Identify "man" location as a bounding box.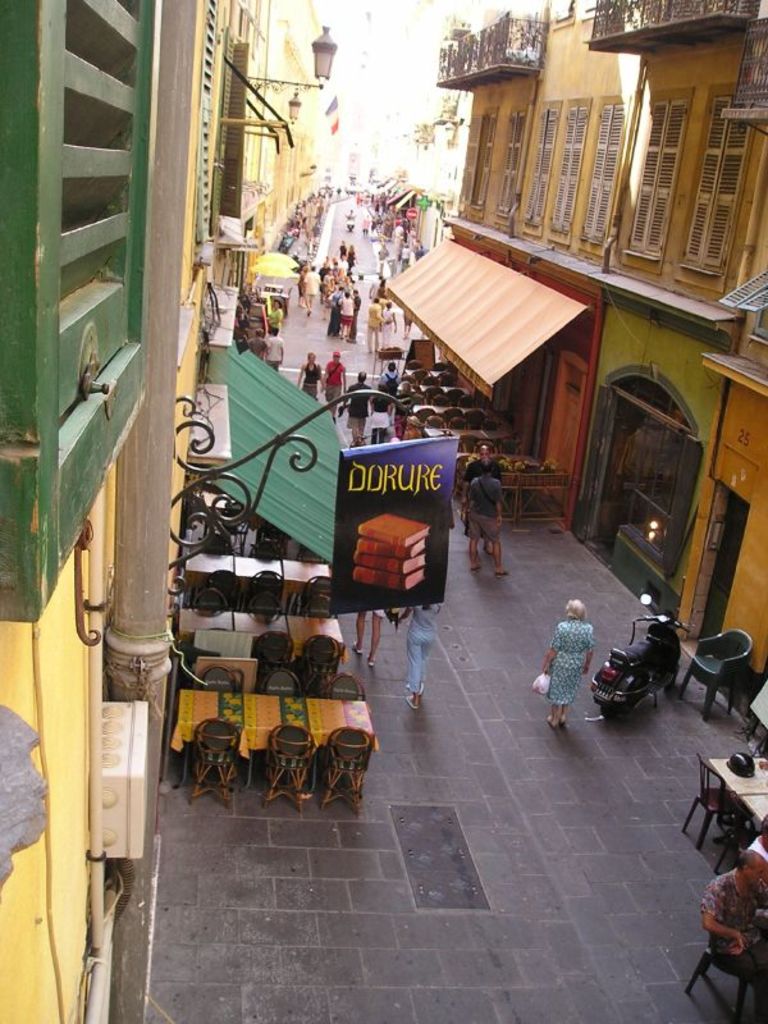
pyautogui.locateOnScreen(338, 371, 378, 445).
